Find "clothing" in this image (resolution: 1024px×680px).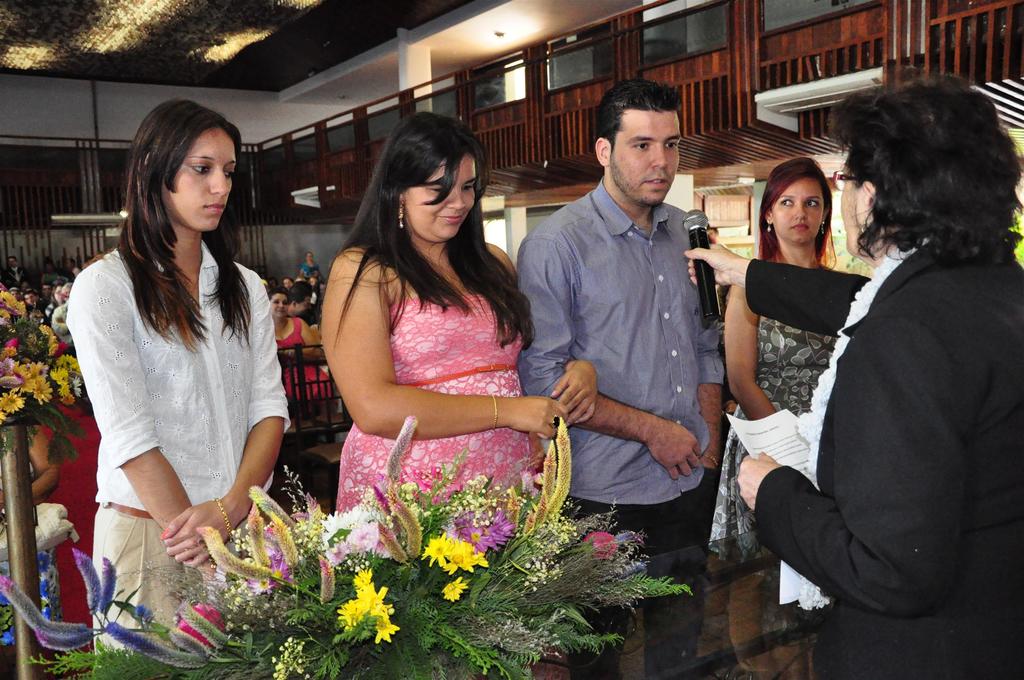
{"left": 694, "top": 321, "right": 844, "bottom": 565}.
